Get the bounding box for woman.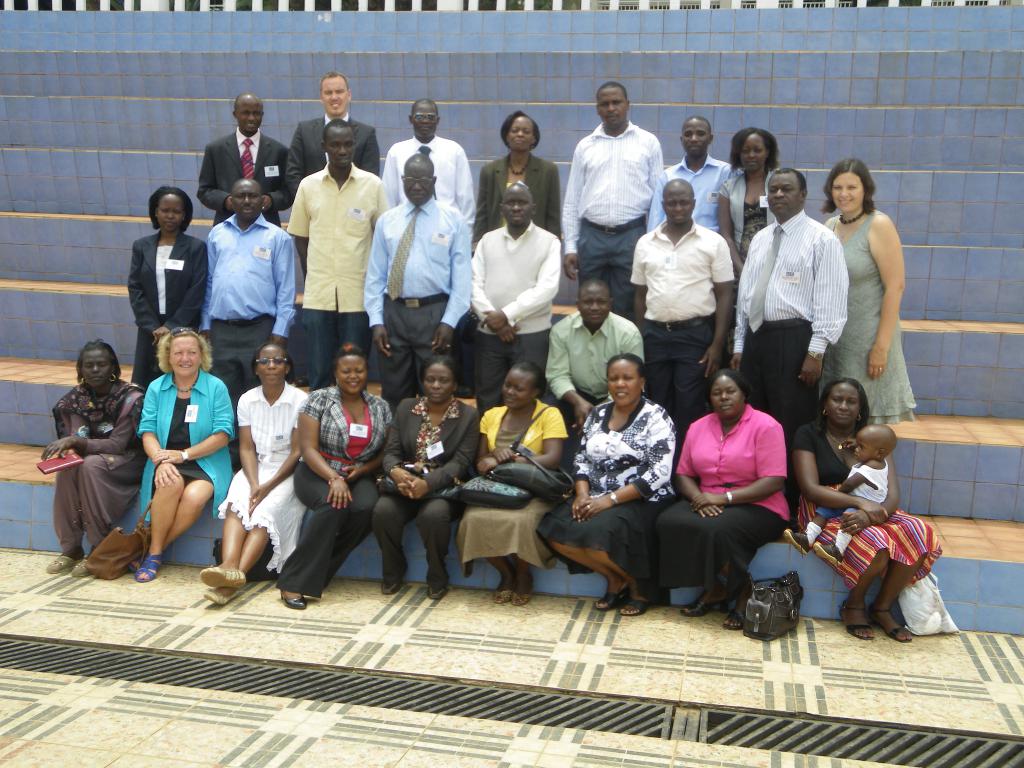
[473,113,564,260].
